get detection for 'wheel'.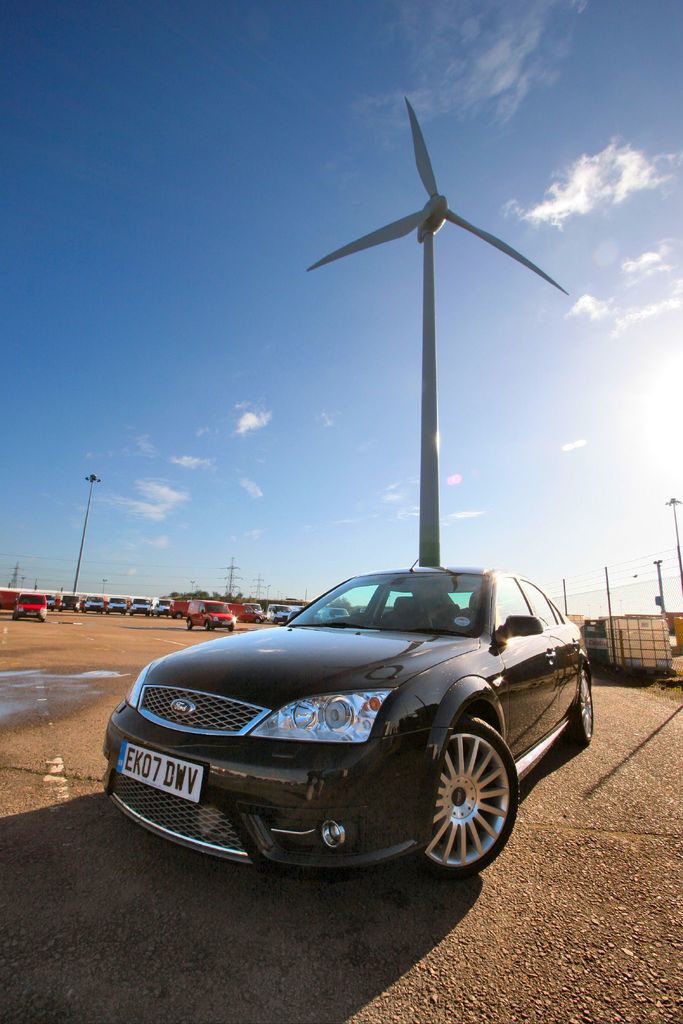
Detection: 186, 620, 193, 629.
